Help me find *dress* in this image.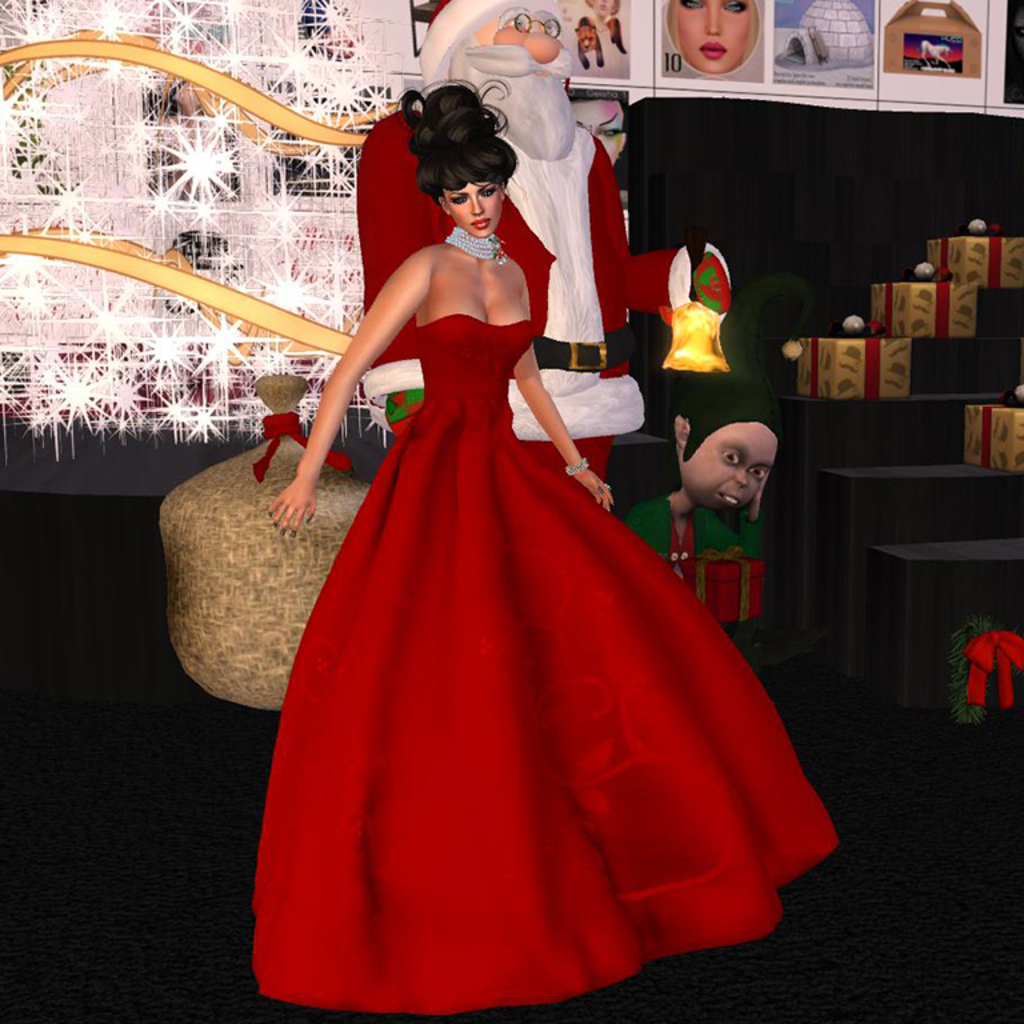
Found it: 249:313:835:1020.
